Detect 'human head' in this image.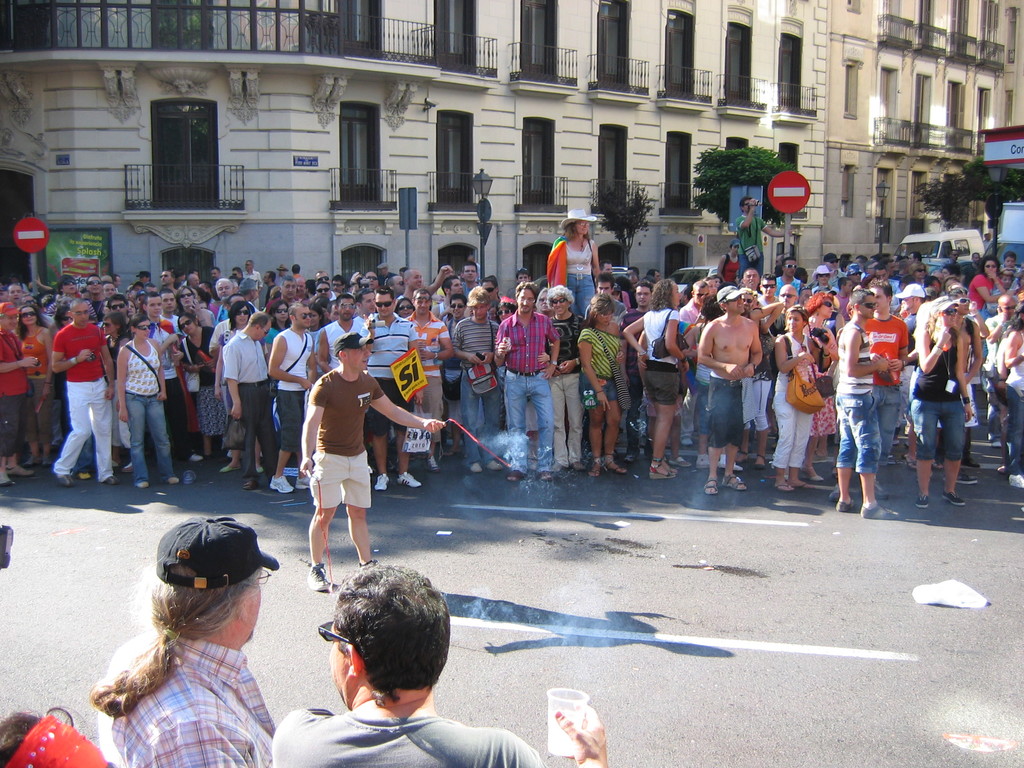
Detection: {"x1": 656, "y1": 281, "x2": 680, "y2": 311}.
